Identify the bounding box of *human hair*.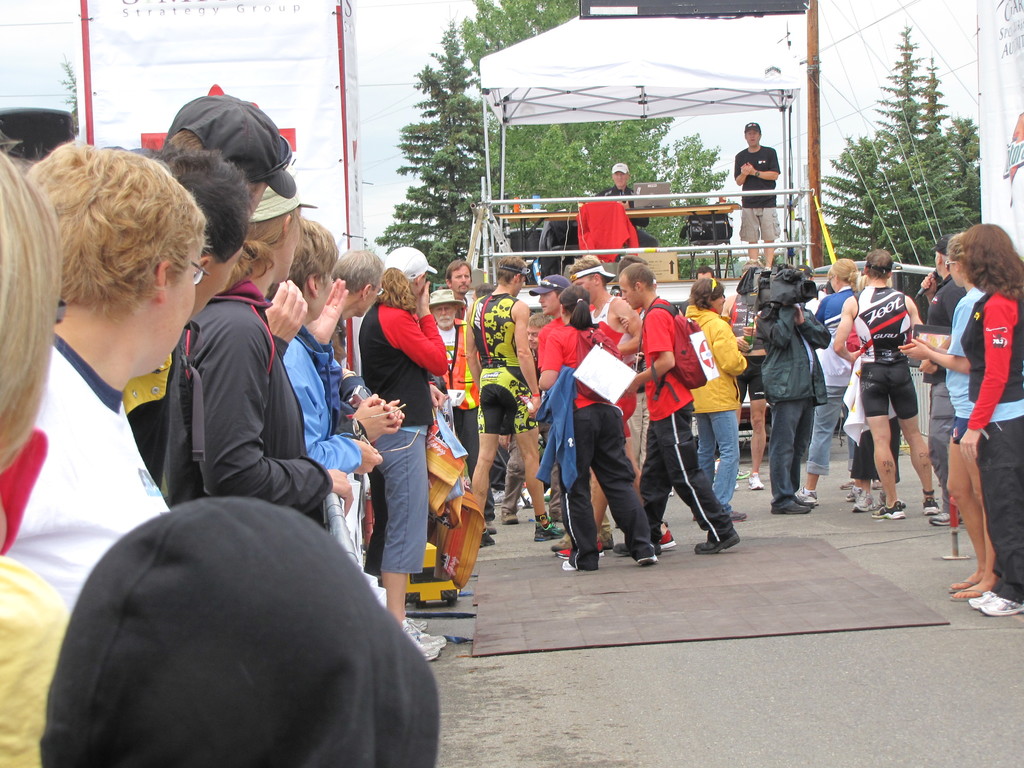
left=694, top=268, right=714, bottom=277.
